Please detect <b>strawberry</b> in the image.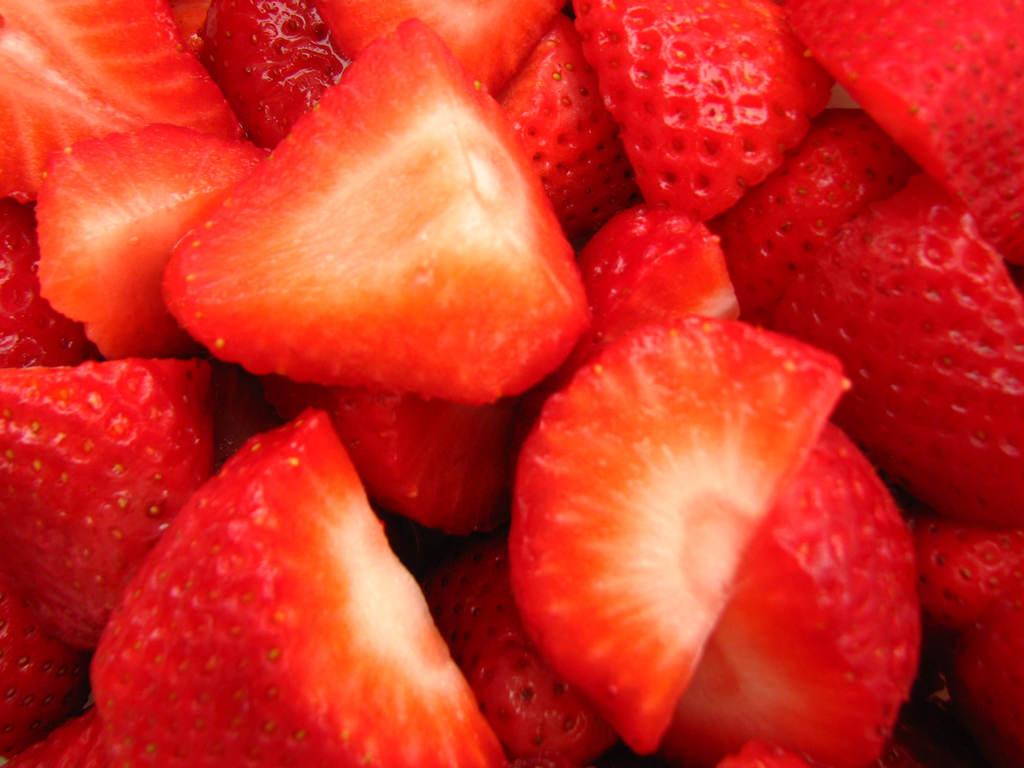
rect(159, 19, 590, 406).
